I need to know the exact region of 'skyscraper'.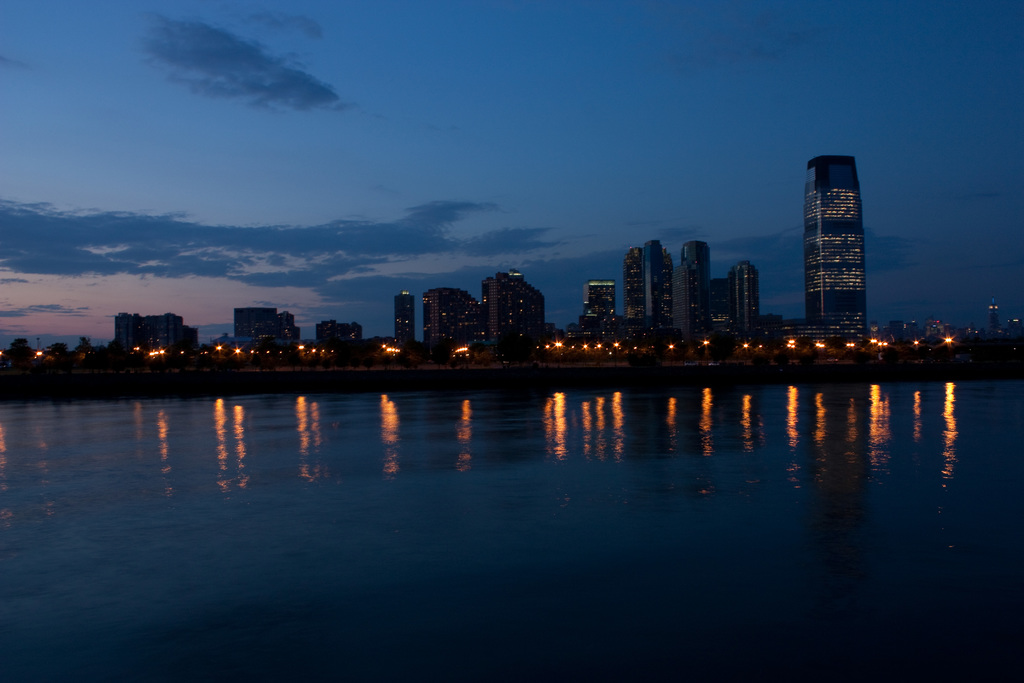
Region: (left=575, top=278, right=614, bottom=343).
